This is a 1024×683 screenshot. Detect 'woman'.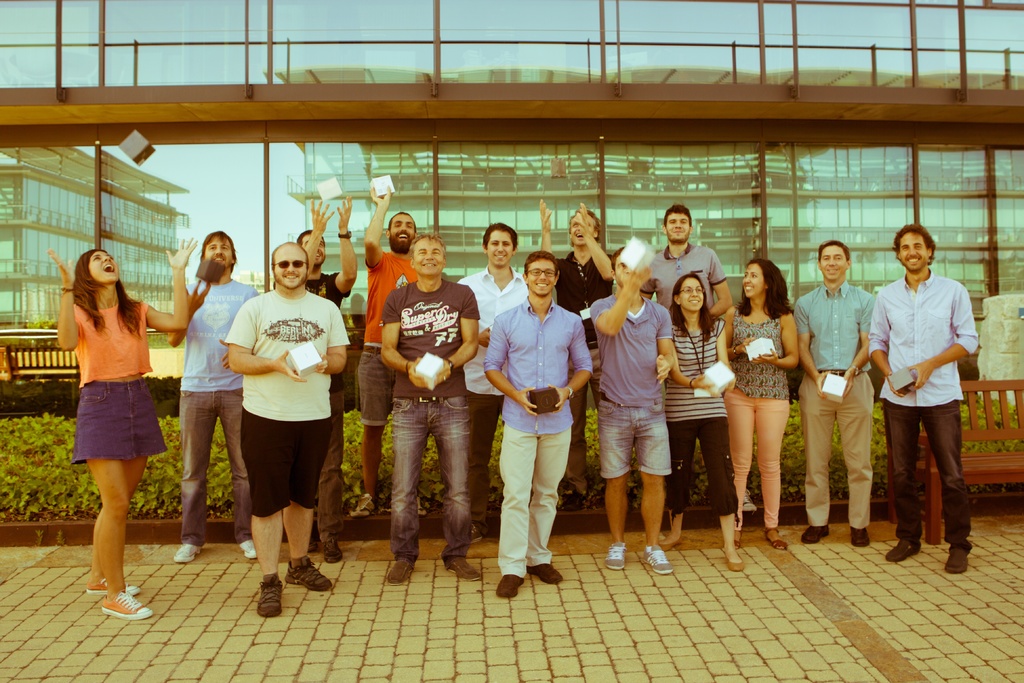
Rect(662, 274, 746, 572).
